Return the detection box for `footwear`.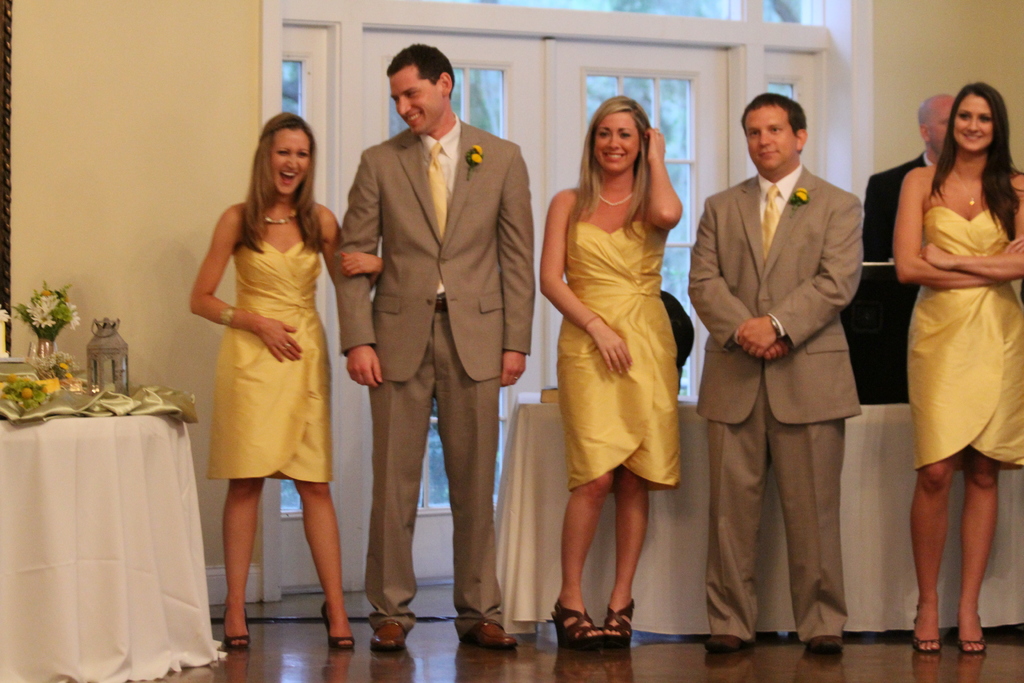
(left=959, top=611, right=989, bottom=655).
